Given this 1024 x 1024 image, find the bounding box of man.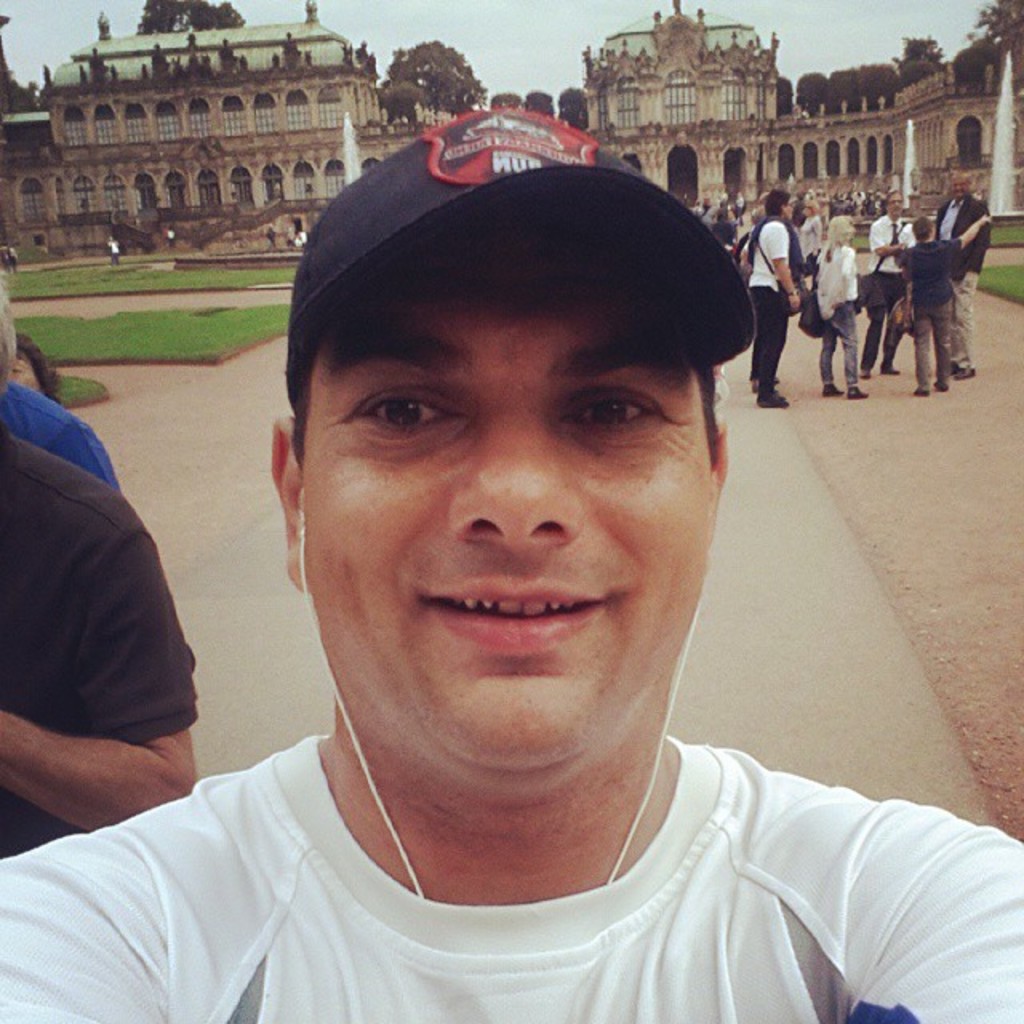
bbox=(923, 163, 981, 390).
